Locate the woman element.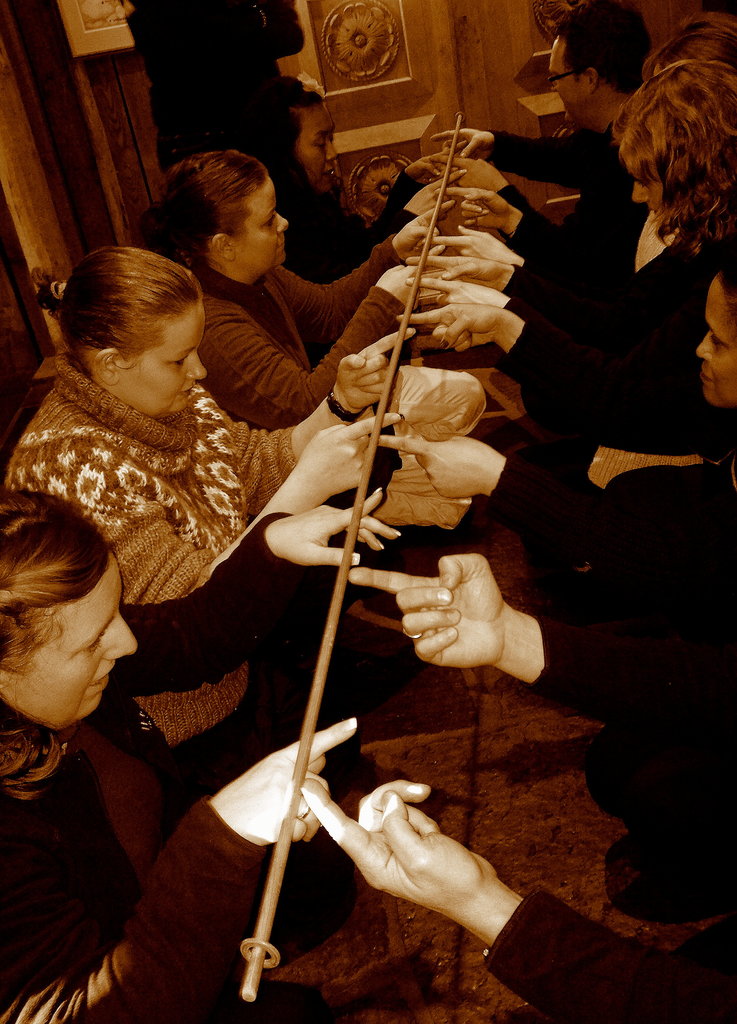
Element bbox: 9 255 405 742.
